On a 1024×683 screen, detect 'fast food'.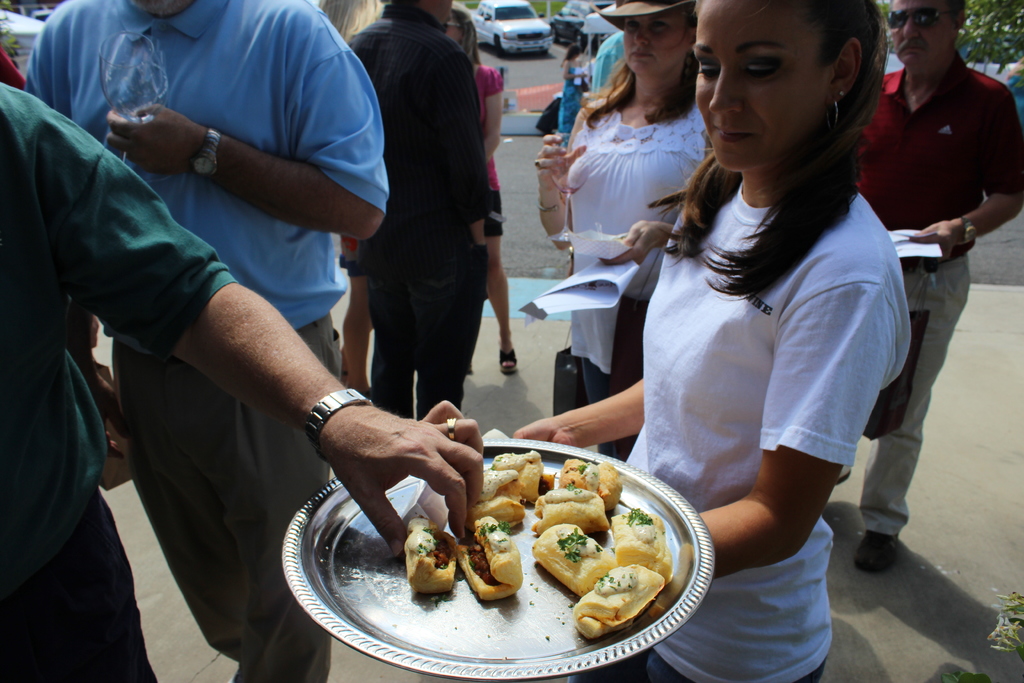
(x1=412, y1=461, x2=642, y2=615).
